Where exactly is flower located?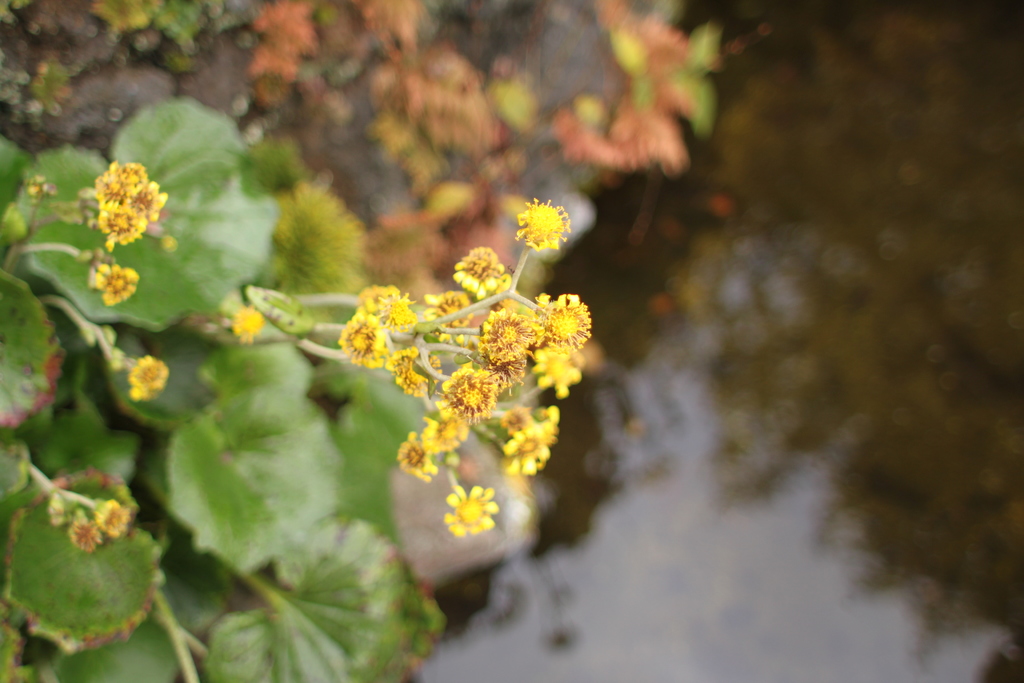
Its bounding box is detection(79, 261, 143, 304).
